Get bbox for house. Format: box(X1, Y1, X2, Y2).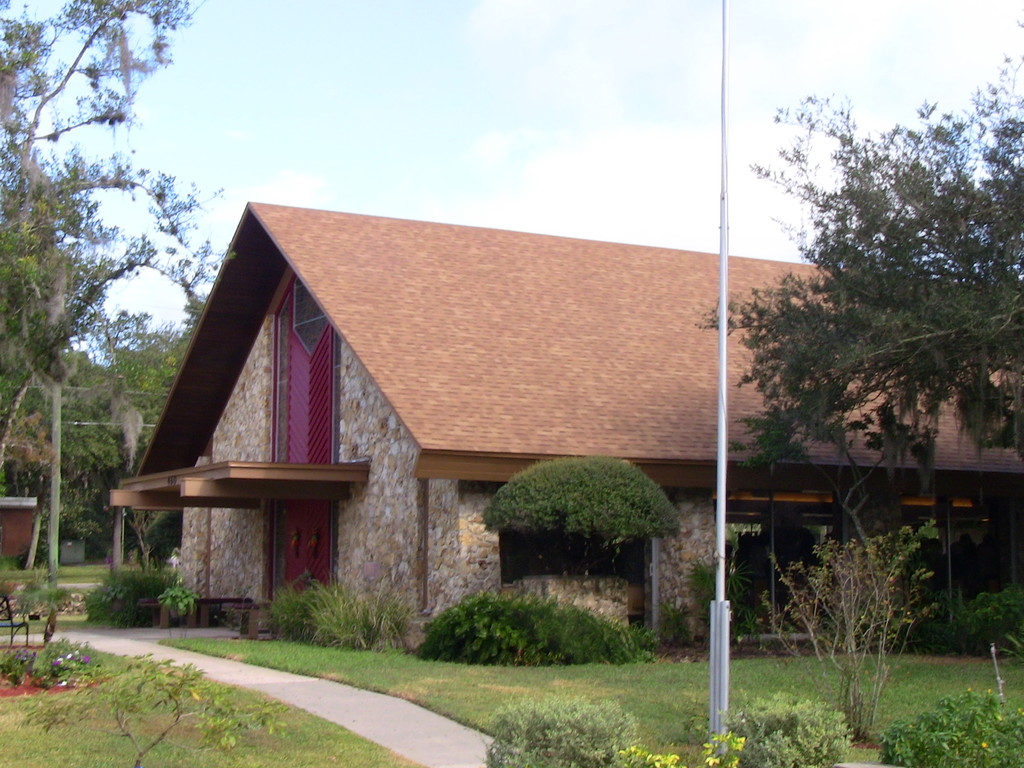
box(111, 203, 1023, 650).
